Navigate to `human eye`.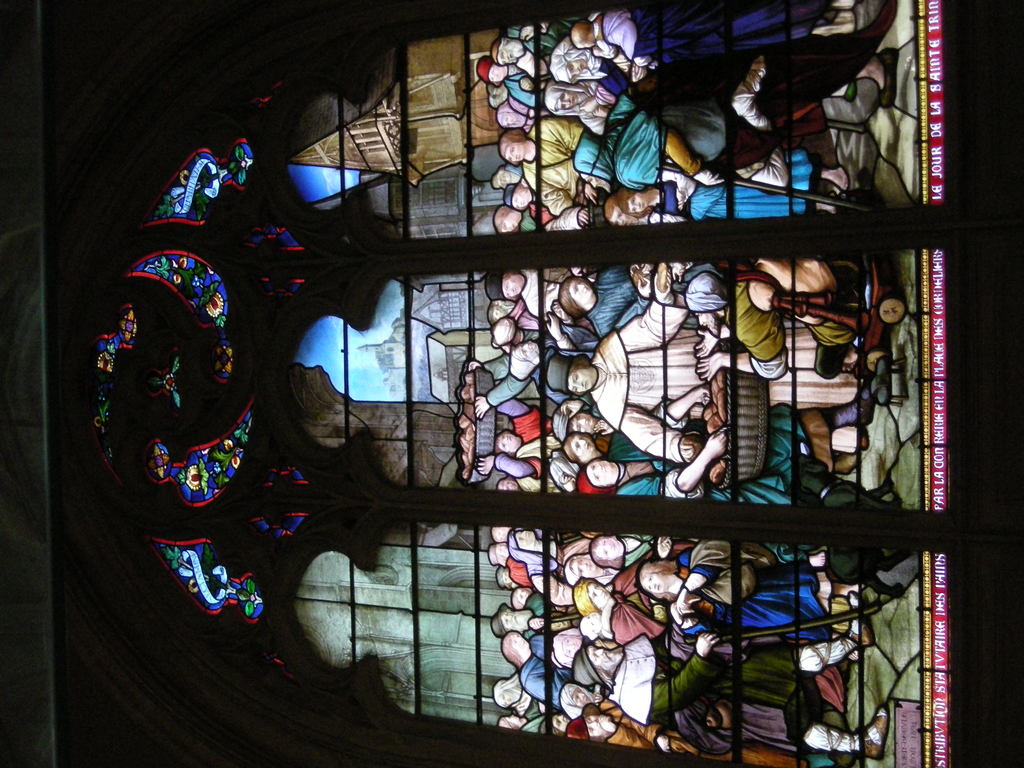
Navigation target: 514,193,516,200.
